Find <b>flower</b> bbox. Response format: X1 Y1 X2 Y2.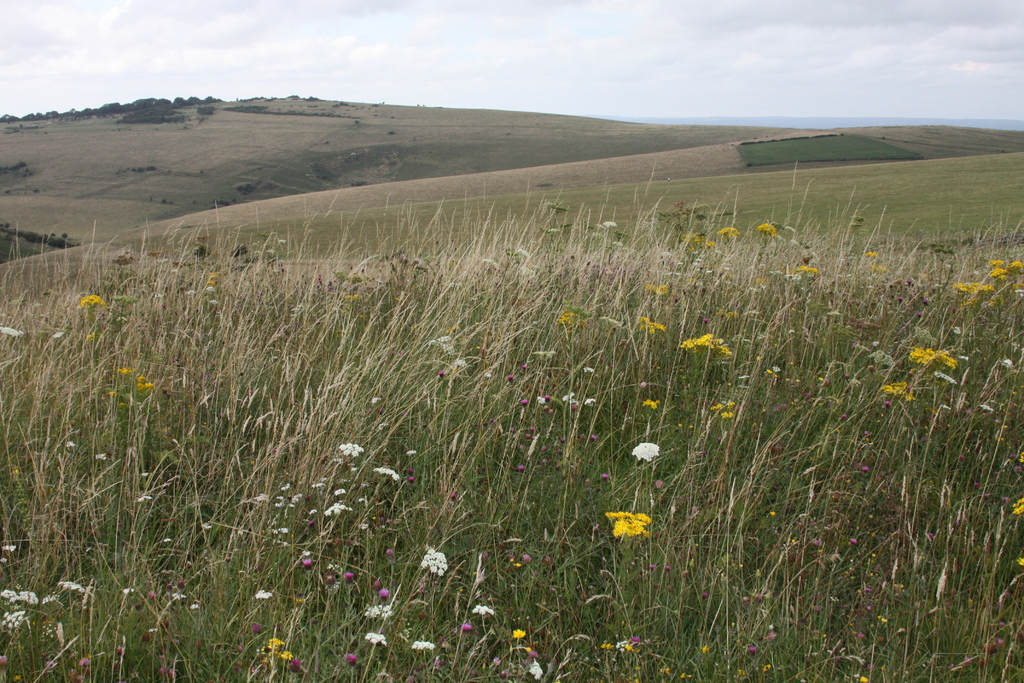
372 463 409 487.
